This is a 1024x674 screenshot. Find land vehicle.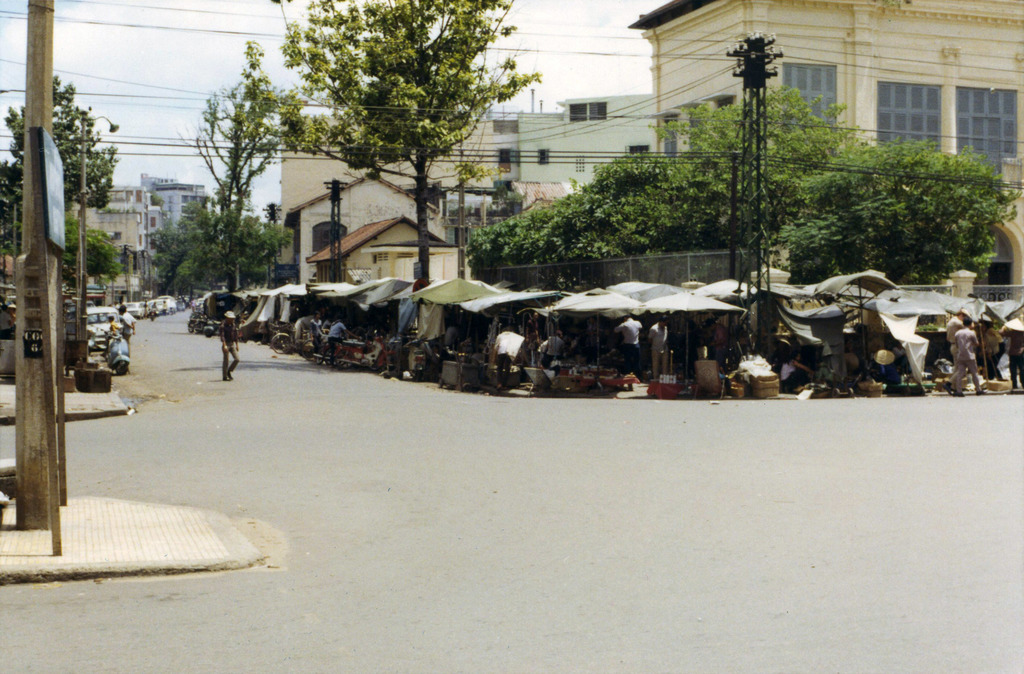
Bounding box: Rect(108, 337, 131, 374).
